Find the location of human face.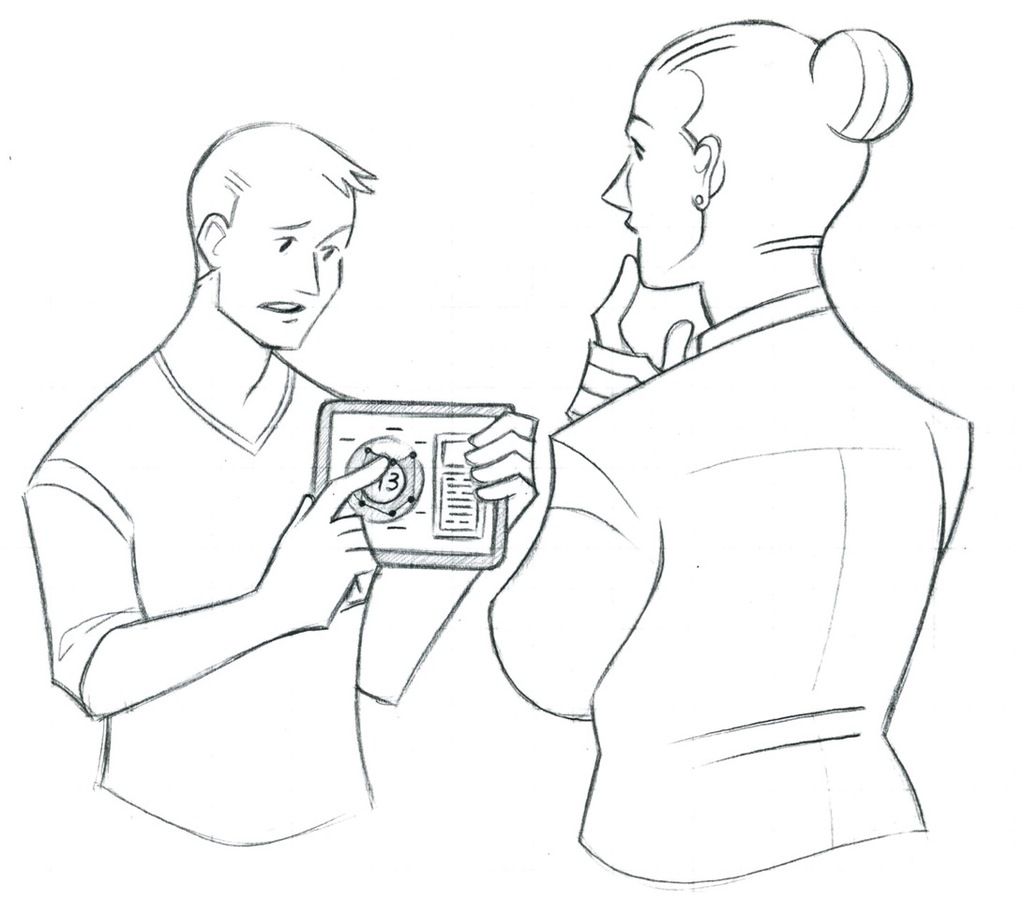
Location: <box>220,171,354,352</box>.
